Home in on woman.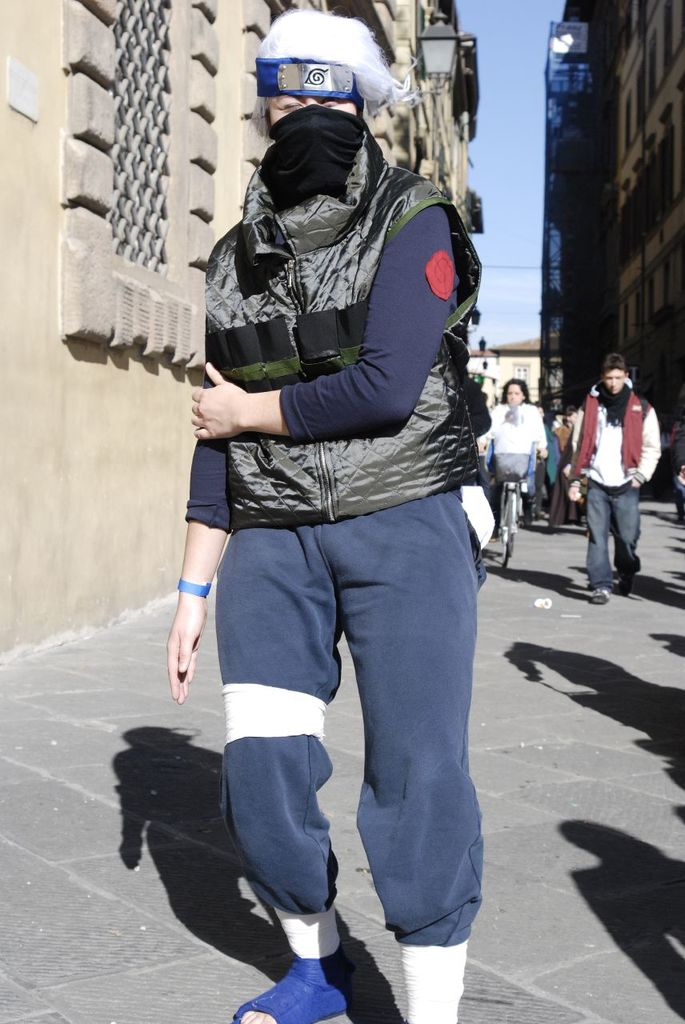
Homed in at rect(154, 76, 511, 1021).
